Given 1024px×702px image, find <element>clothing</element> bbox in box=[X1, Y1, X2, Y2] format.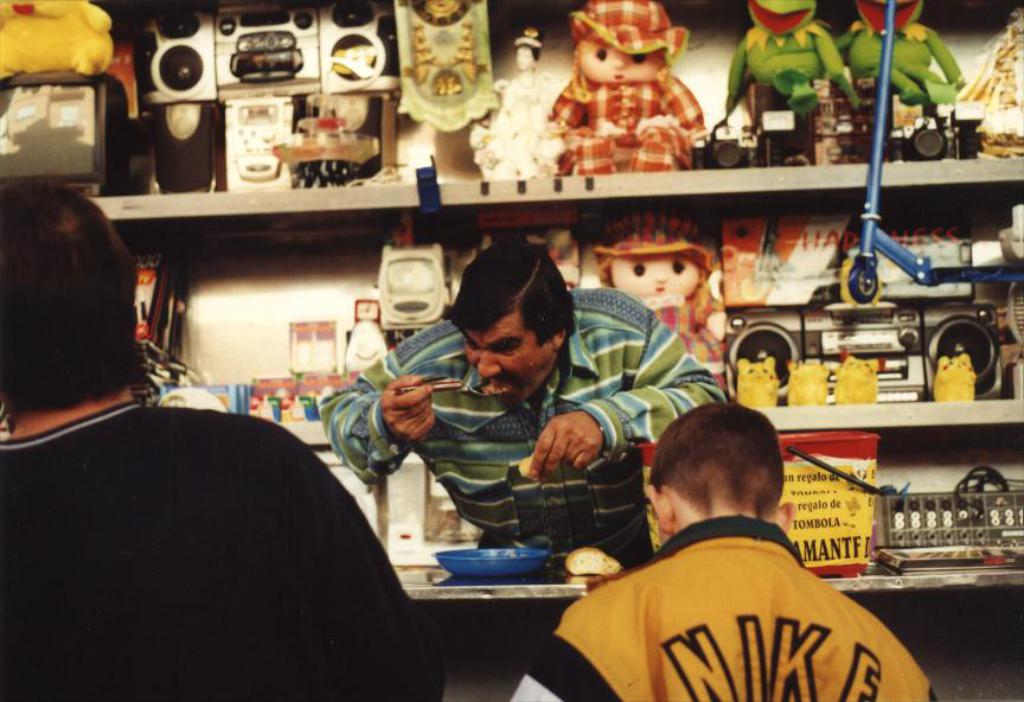
box=[13, 338, 506, 674].
